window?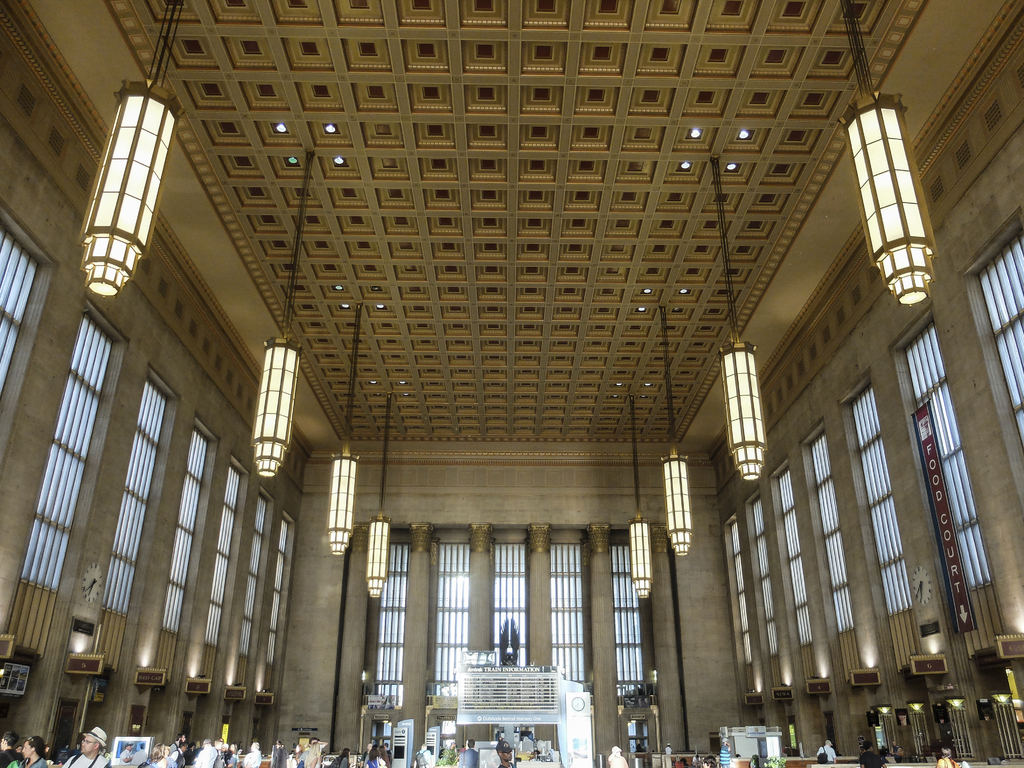
(746,498,796,701)
